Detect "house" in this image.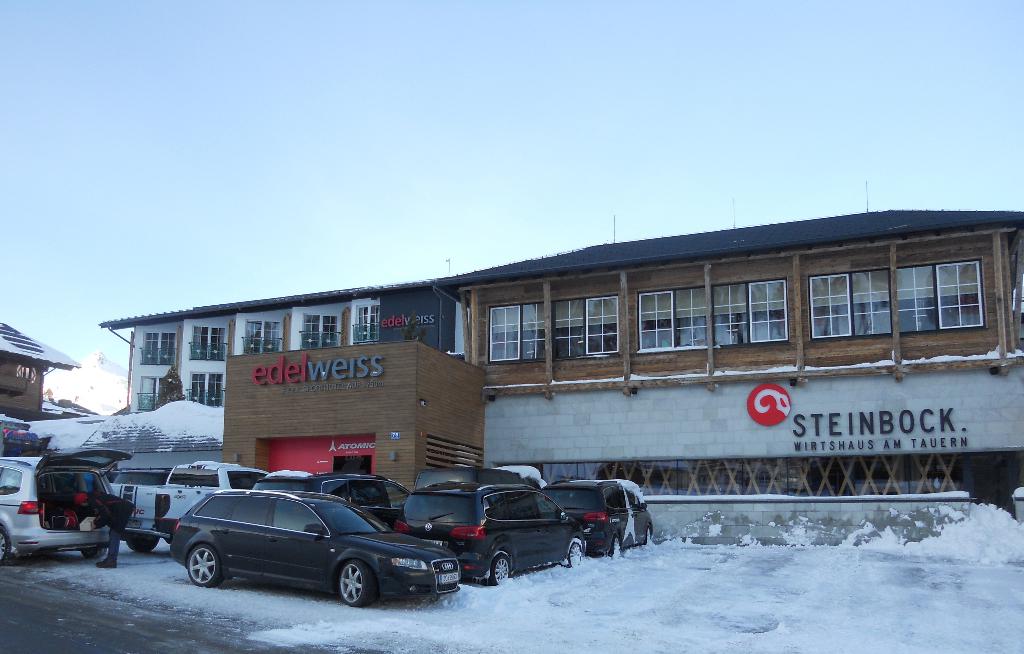
Detection: left=0, top=319, right=80, bottom=424.
